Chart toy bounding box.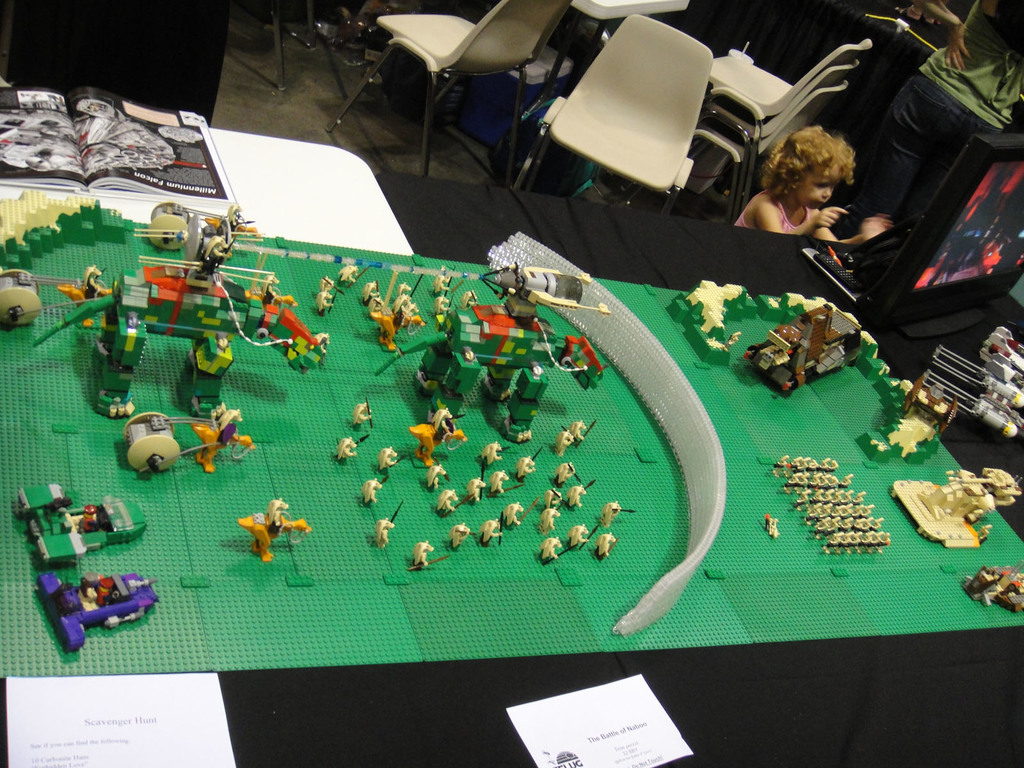
Charted: l=742, t=300, r=862, b=395.
